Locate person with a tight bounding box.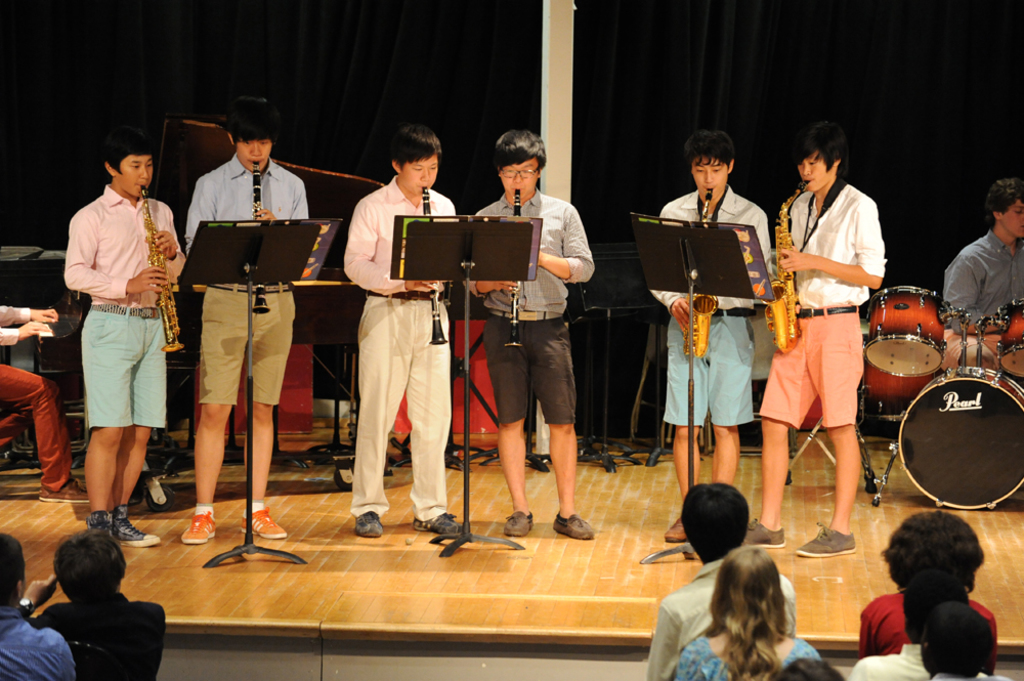
region(649, 133, 771, 542).
